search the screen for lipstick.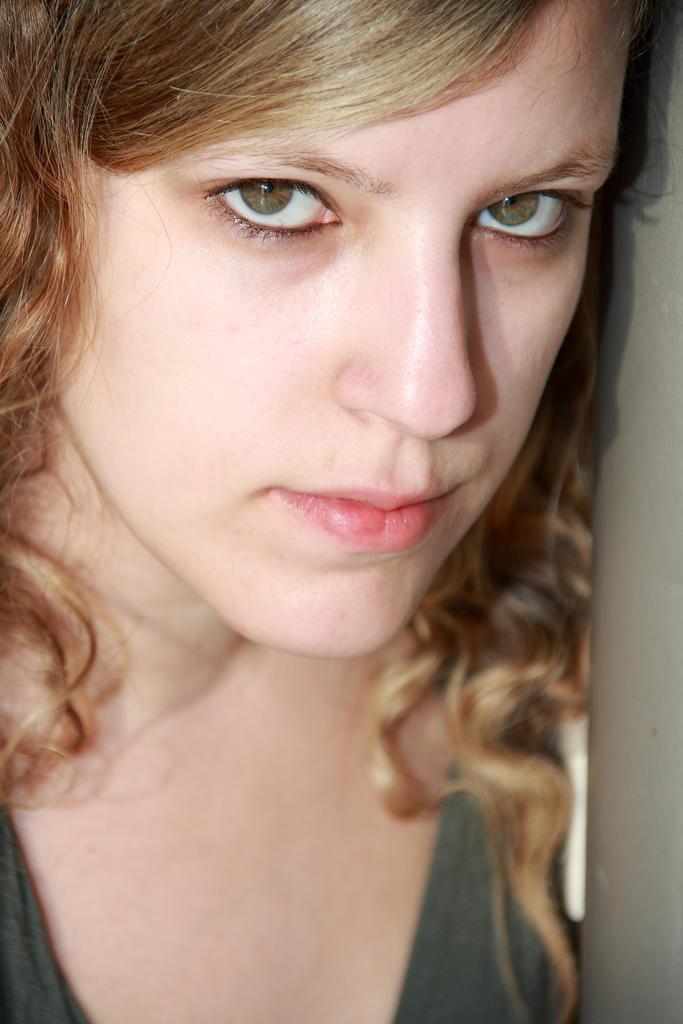
Found at x1=271, y1=484, x2=463, y2=547.
